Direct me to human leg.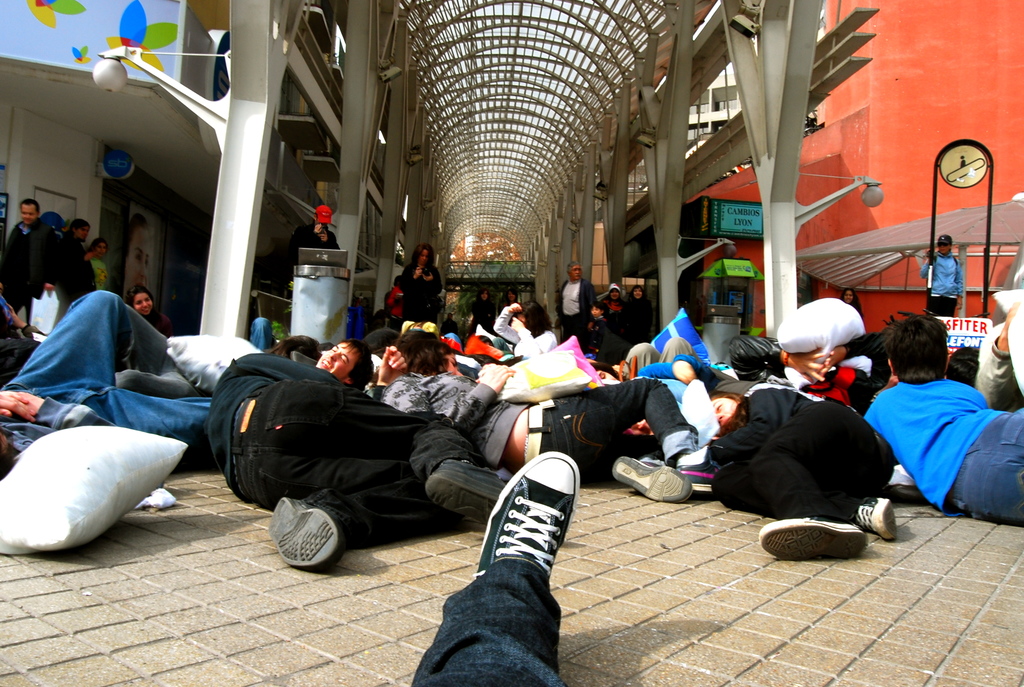
Direction: l=233, t=382, r=504, b=573.
